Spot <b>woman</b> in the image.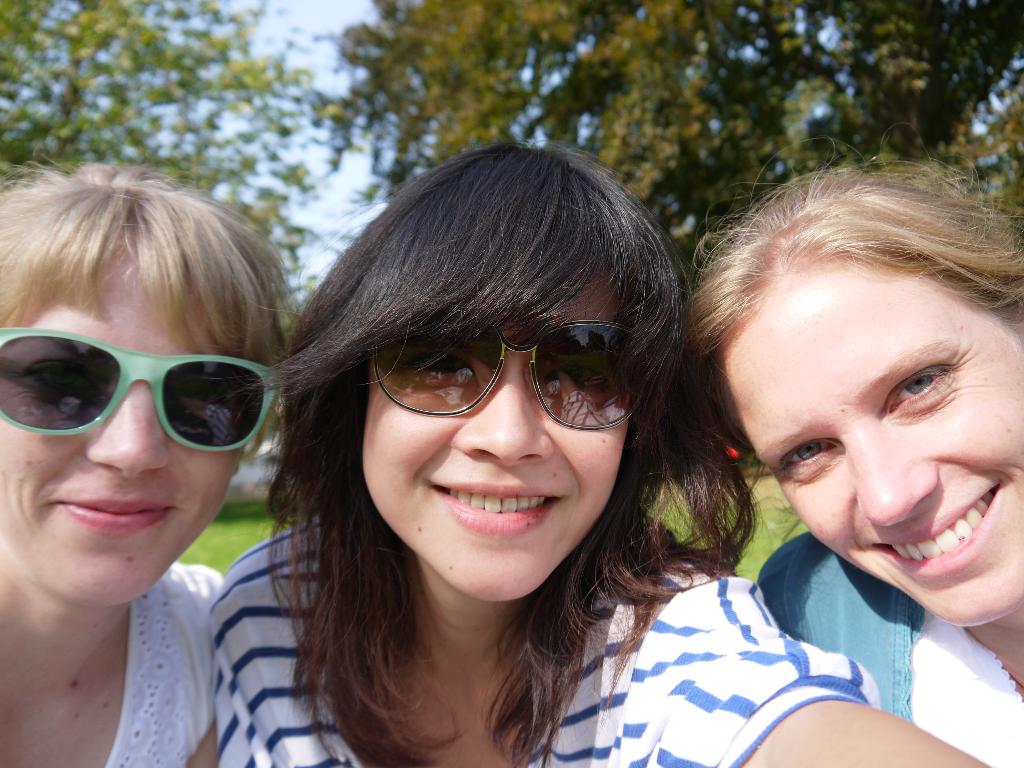
<b>woman</b> found at bbox=[680, 120, 1023, 767].
